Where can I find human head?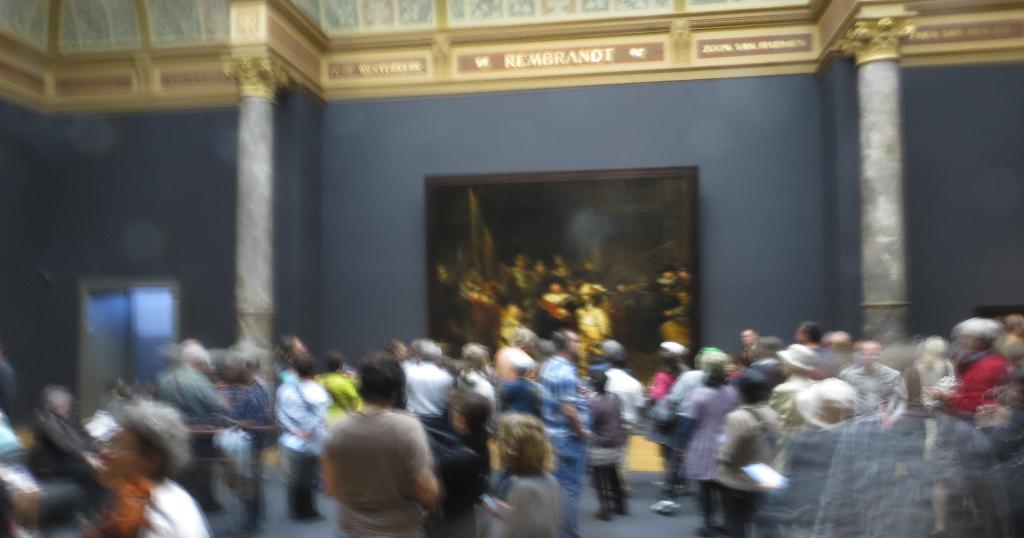
You can find it at (295,349,314,379).
